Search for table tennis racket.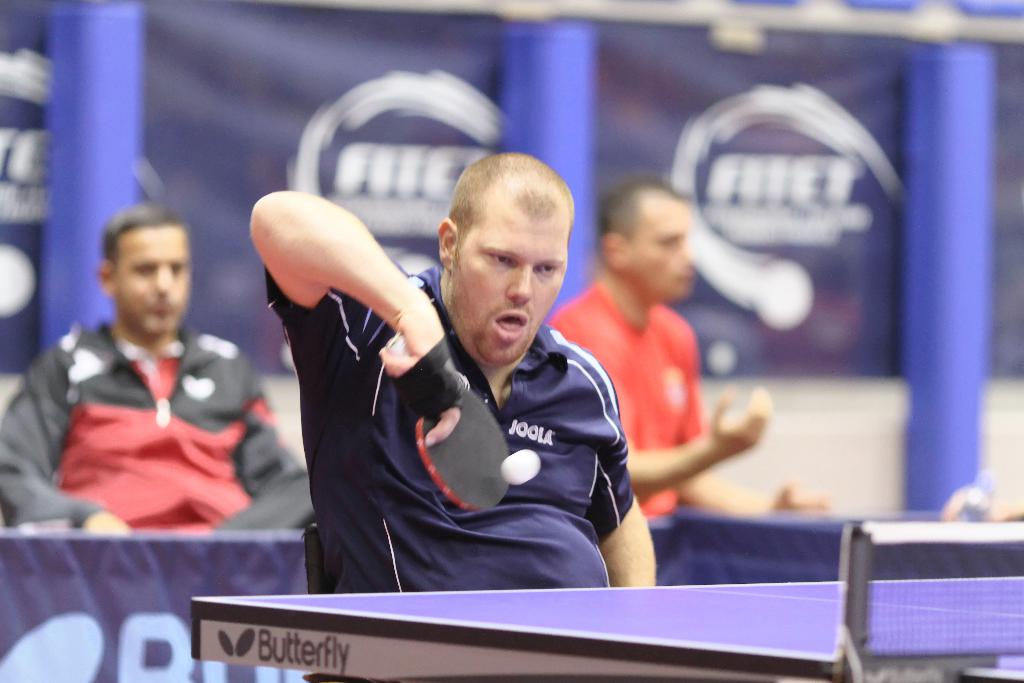
Found at box(381, 328, 514, 513).
